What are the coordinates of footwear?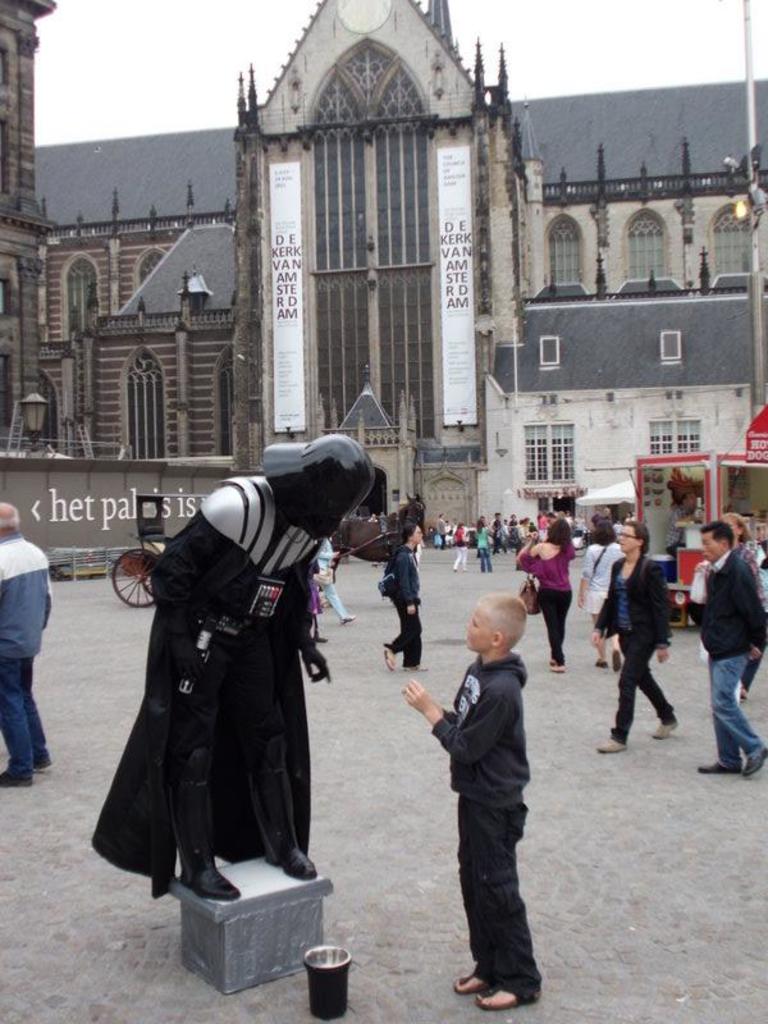
{"left": 750, "top": 749, "right": 767, "bottom": 781}.
